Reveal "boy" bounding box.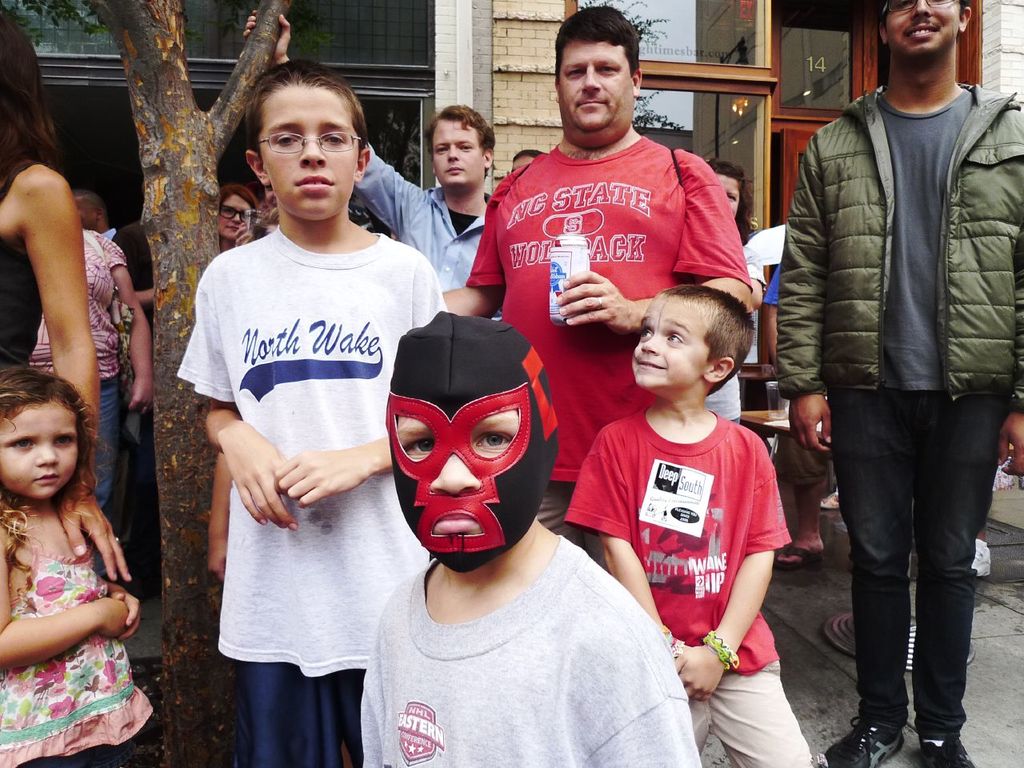
Revealed: locate(562, 285, 817, 767).
